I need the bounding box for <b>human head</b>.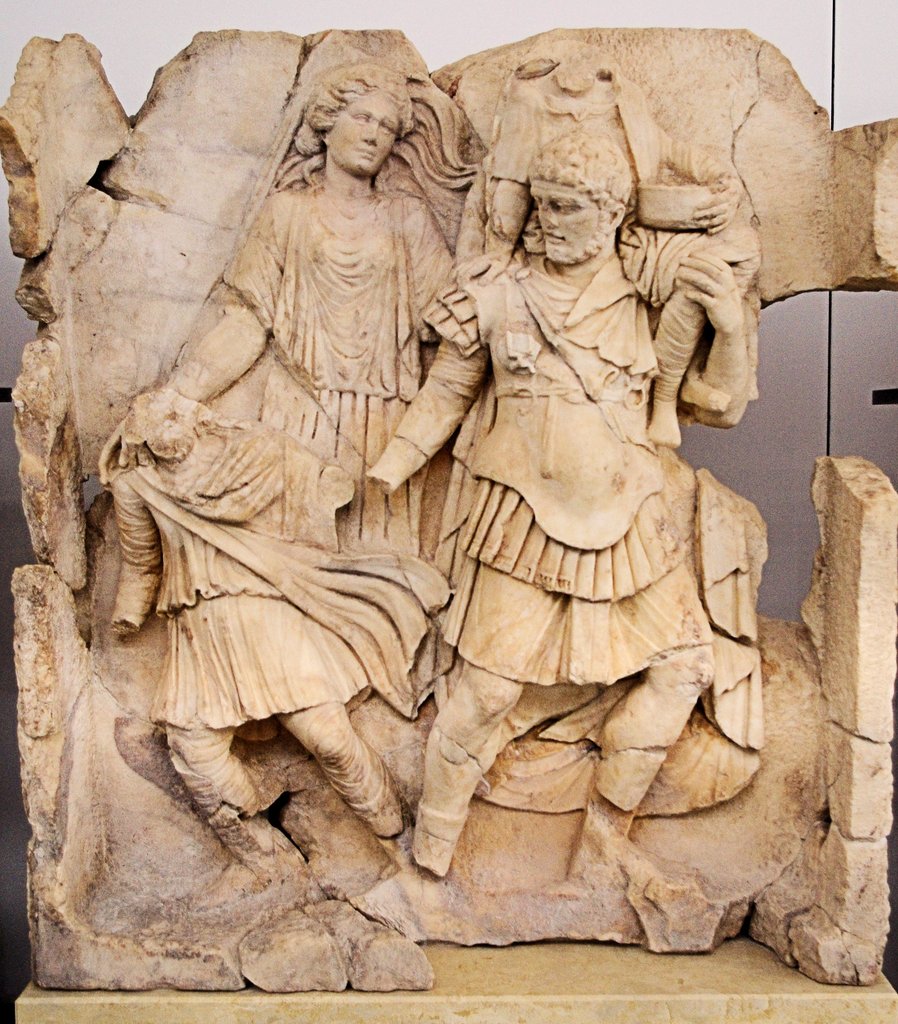
Here it is: {"x1": 532, "y1": 125, "x2": 647, "y2": 268}.
